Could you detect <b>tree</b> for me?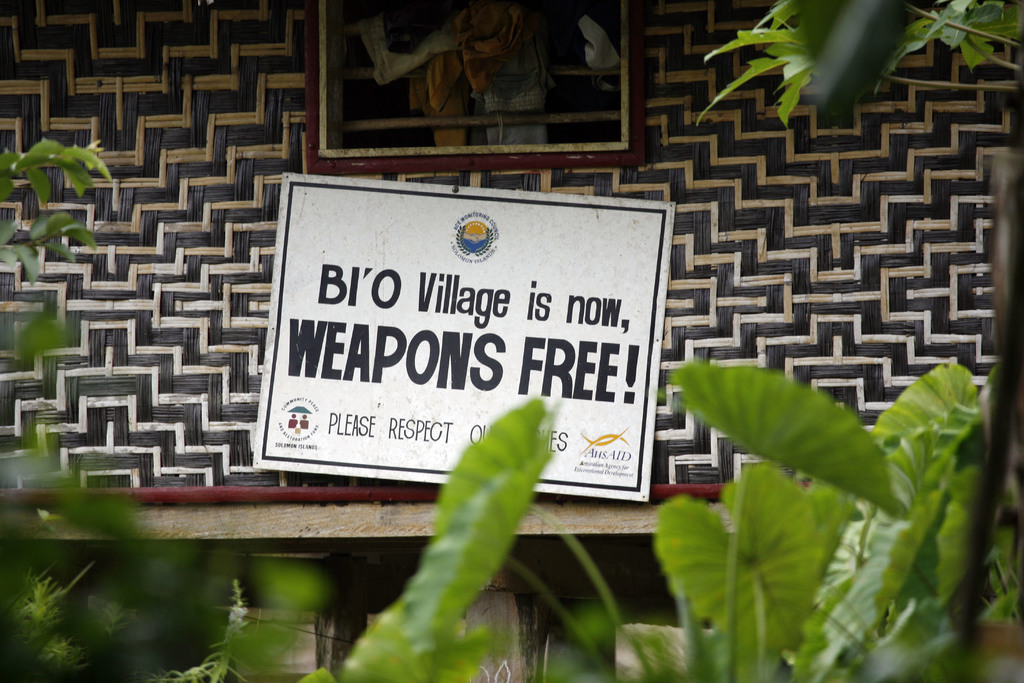
Detection result: 141 349 1023 682.
